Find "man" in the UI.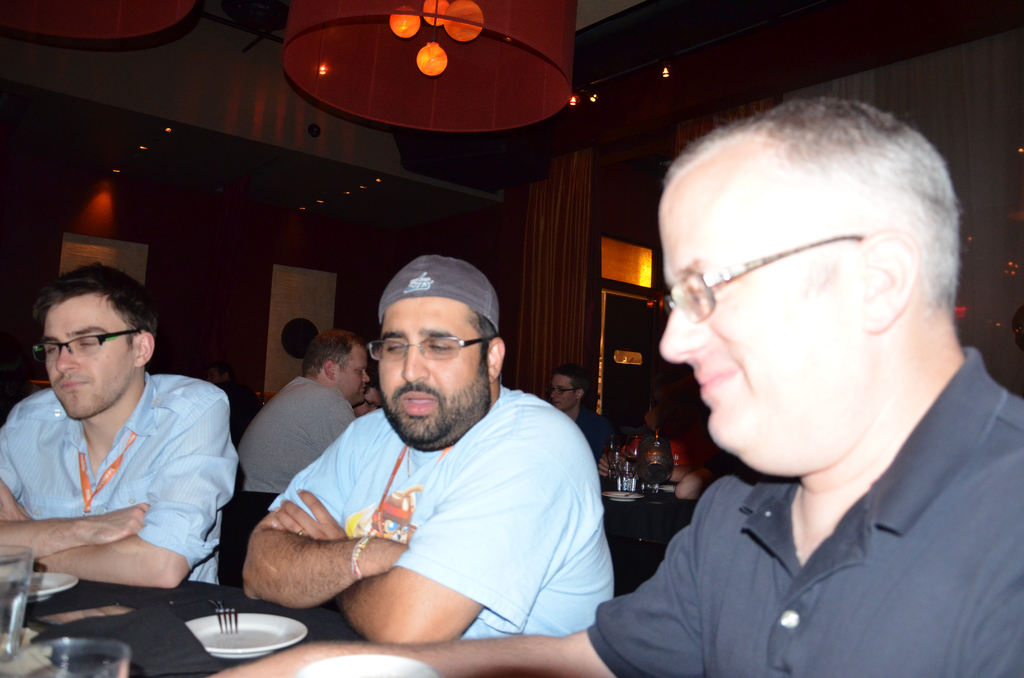
UI element at (203, 93, 1023, 677).
